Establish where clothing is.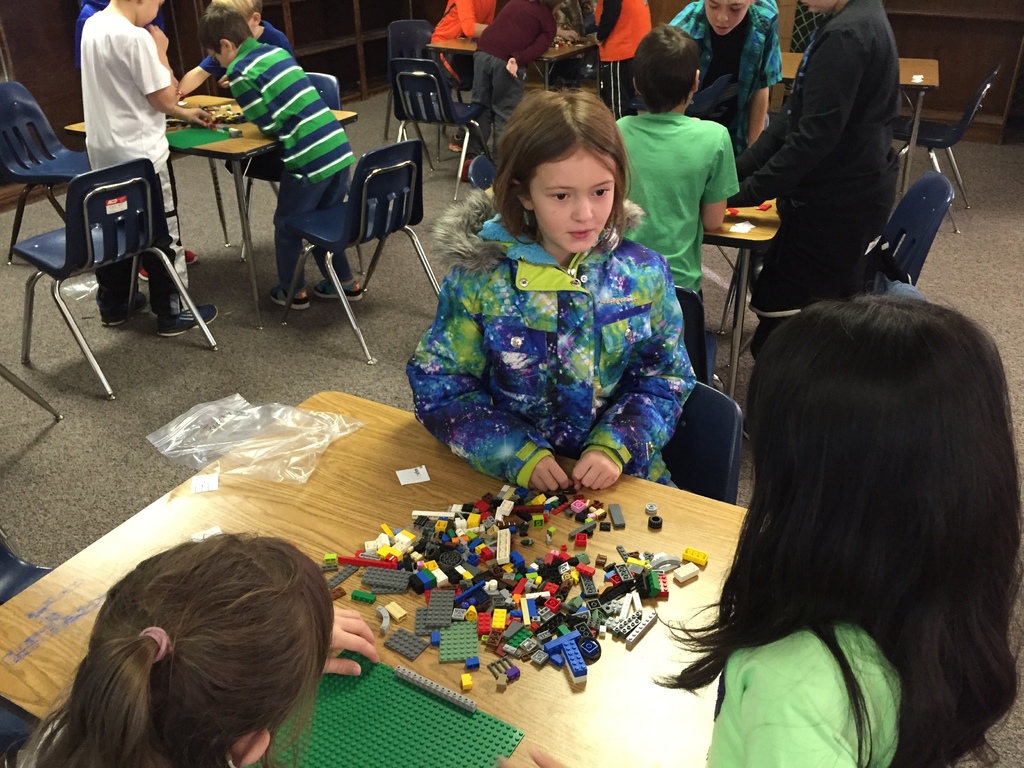
Established at region(66, 14, 173, 177).
